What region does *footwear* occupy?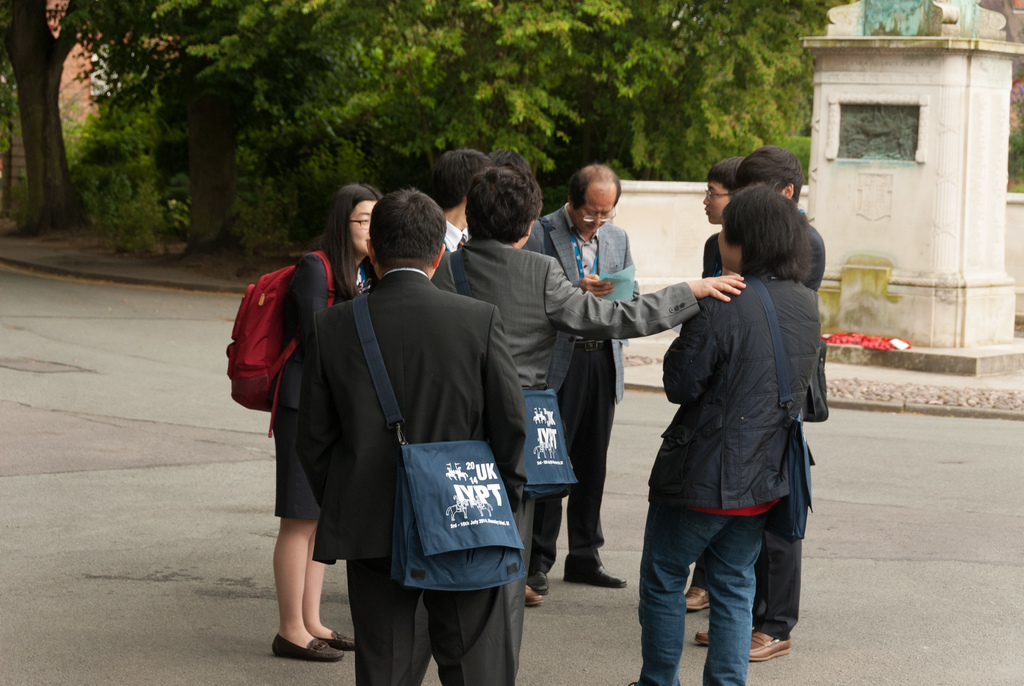
select_region(271, 632, 337, 660).
